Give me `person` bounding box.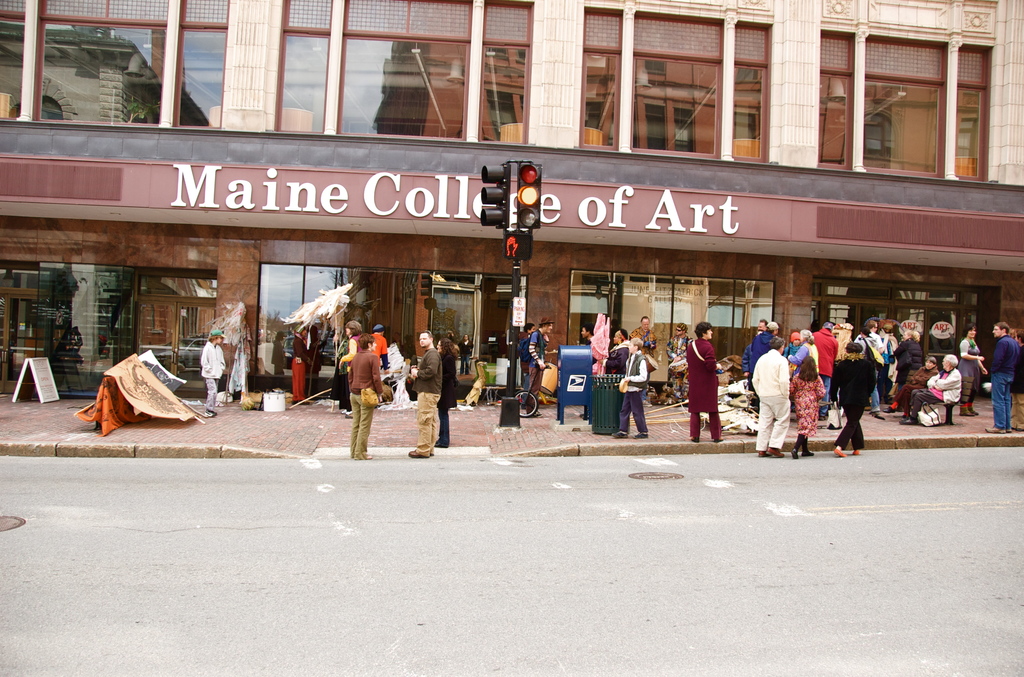
{"x1": 369, "y1": 323, "x2": 388, "y2": 406}.
